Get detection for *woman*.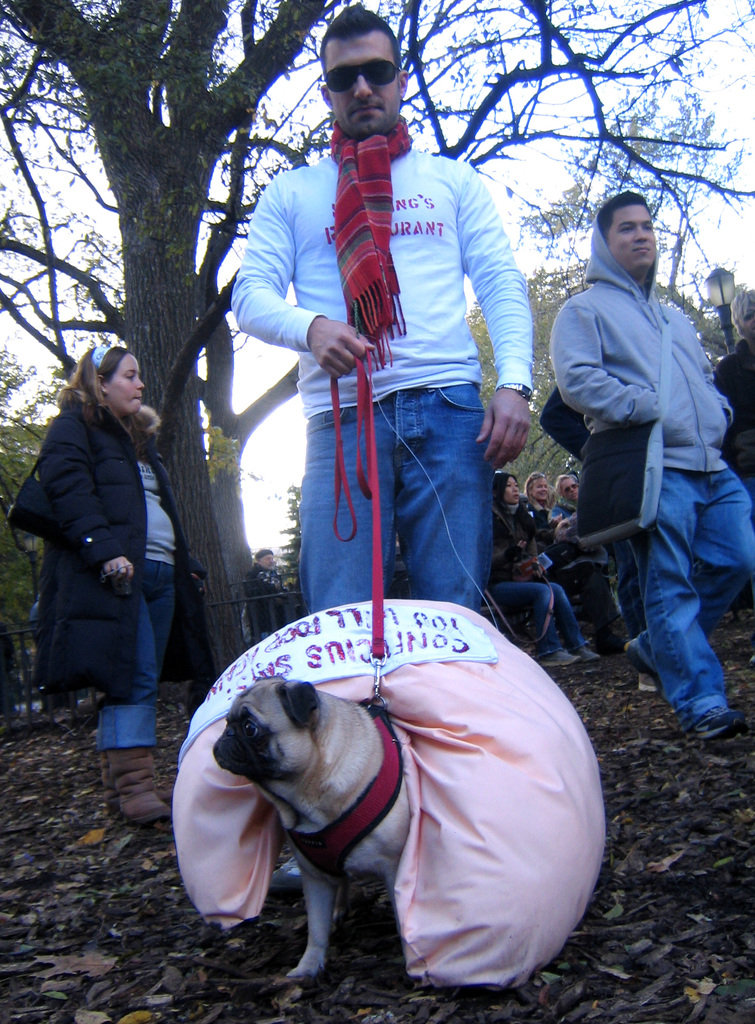
Detection: l=19, t=310, r=204, b=787.
